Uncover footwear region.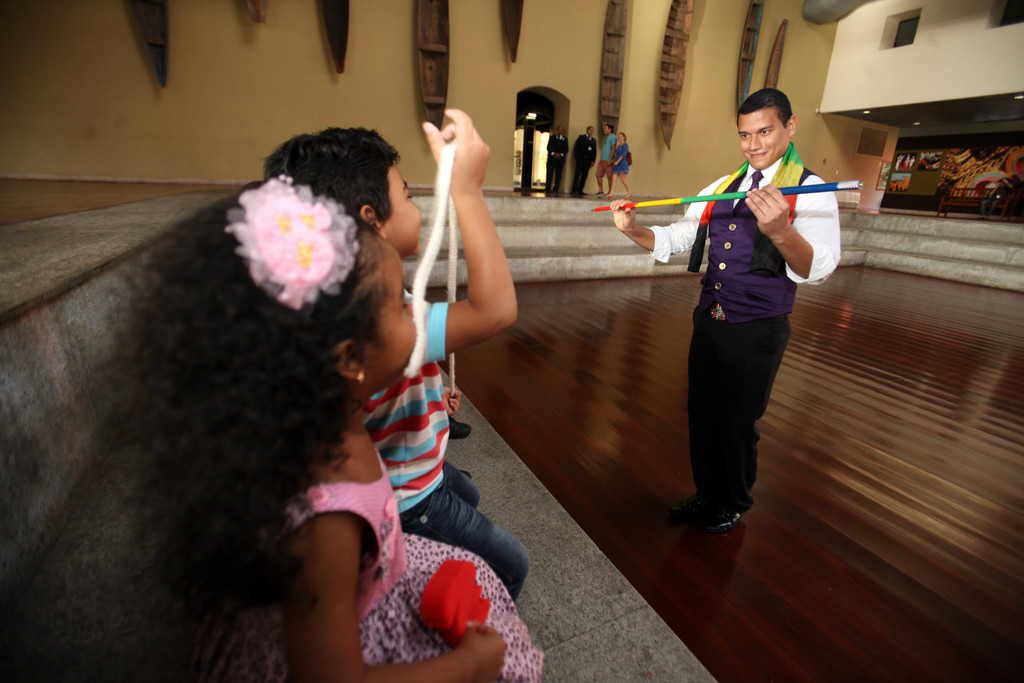
Uncovered: box(669, 495, 703, 518).
